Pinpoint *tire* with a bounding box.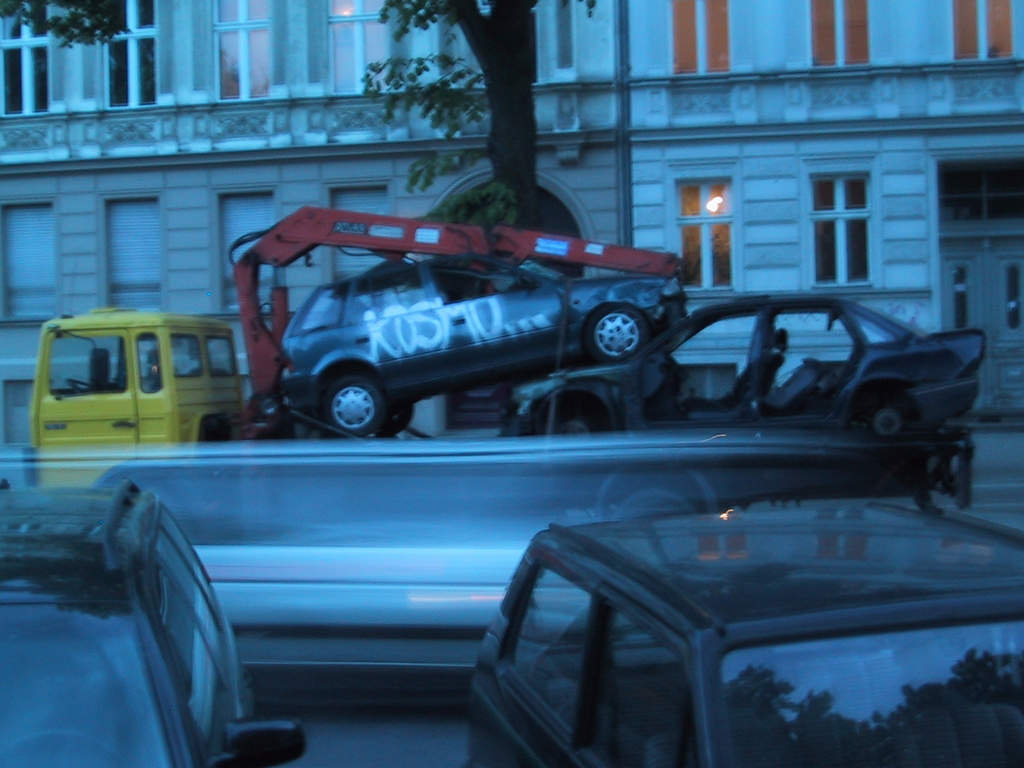
<box>866,400,904,438</box>.
